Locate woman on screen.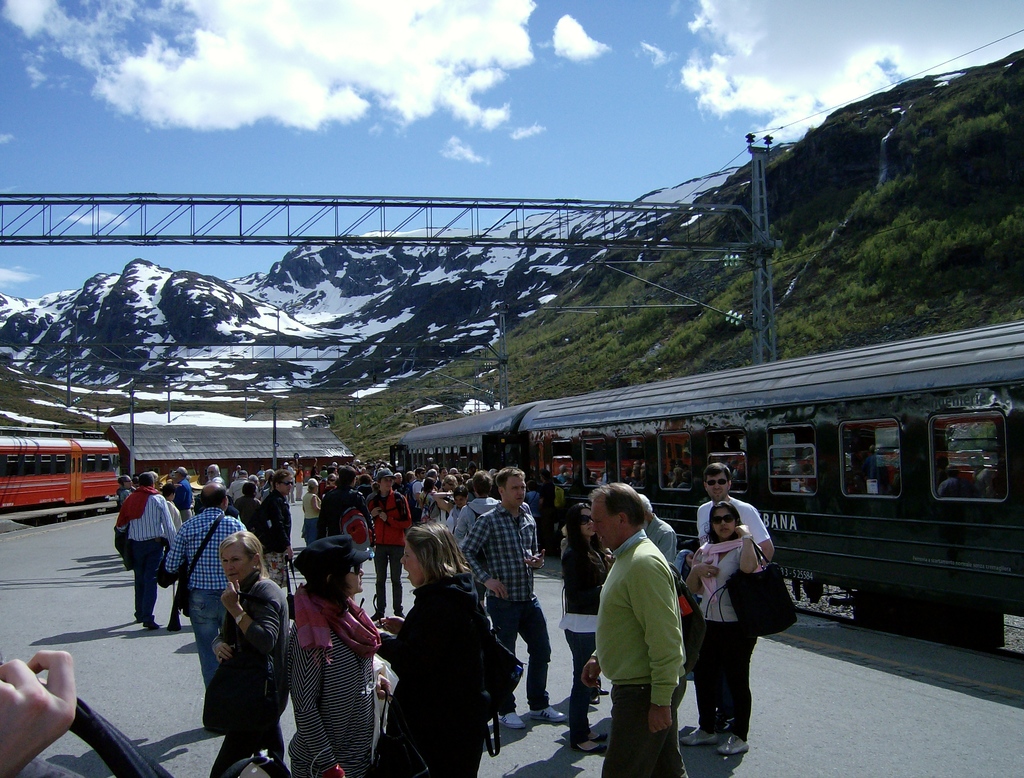
On screen at <bbox>556, 497, 611, 756</bbox>.
